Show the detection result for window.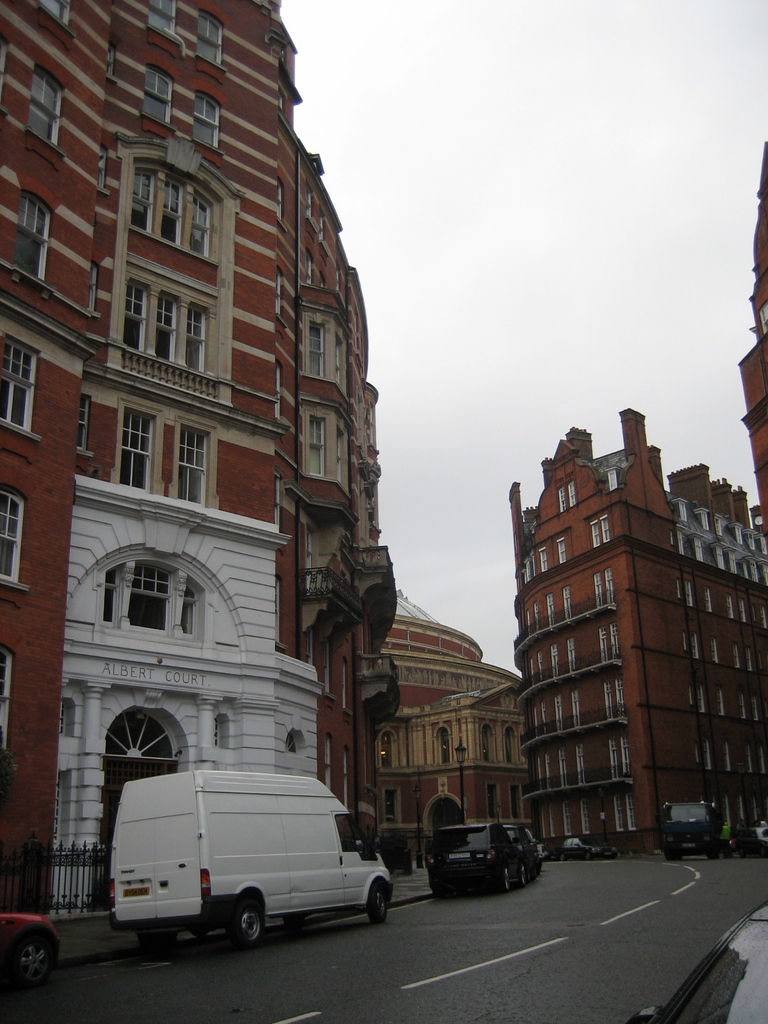
x1=193 y1=86 x2=221 y2=148.
